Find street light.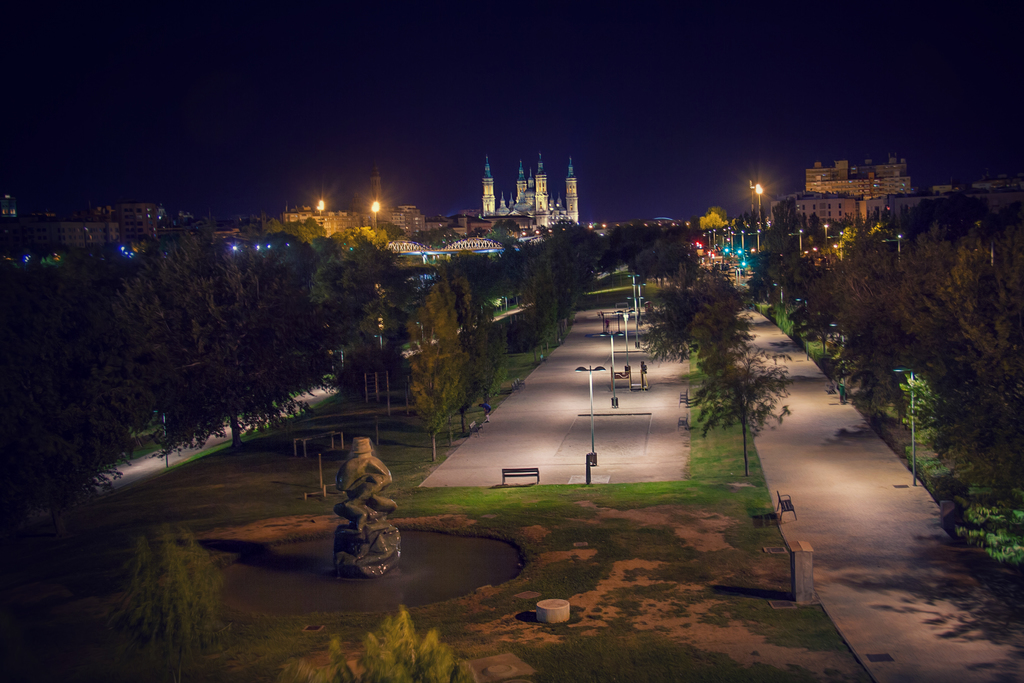
bbox=[772, 283, 785, 302].
